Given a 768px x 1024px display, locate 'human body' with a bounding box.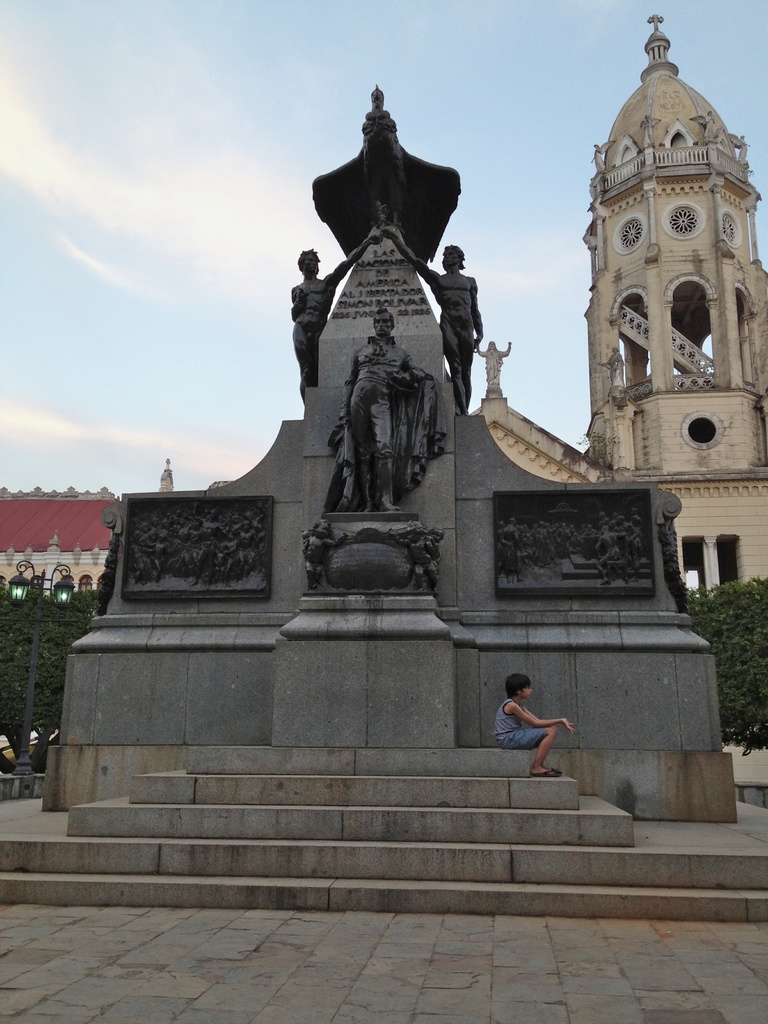
Located: crop(287, 235, 385, 399).
